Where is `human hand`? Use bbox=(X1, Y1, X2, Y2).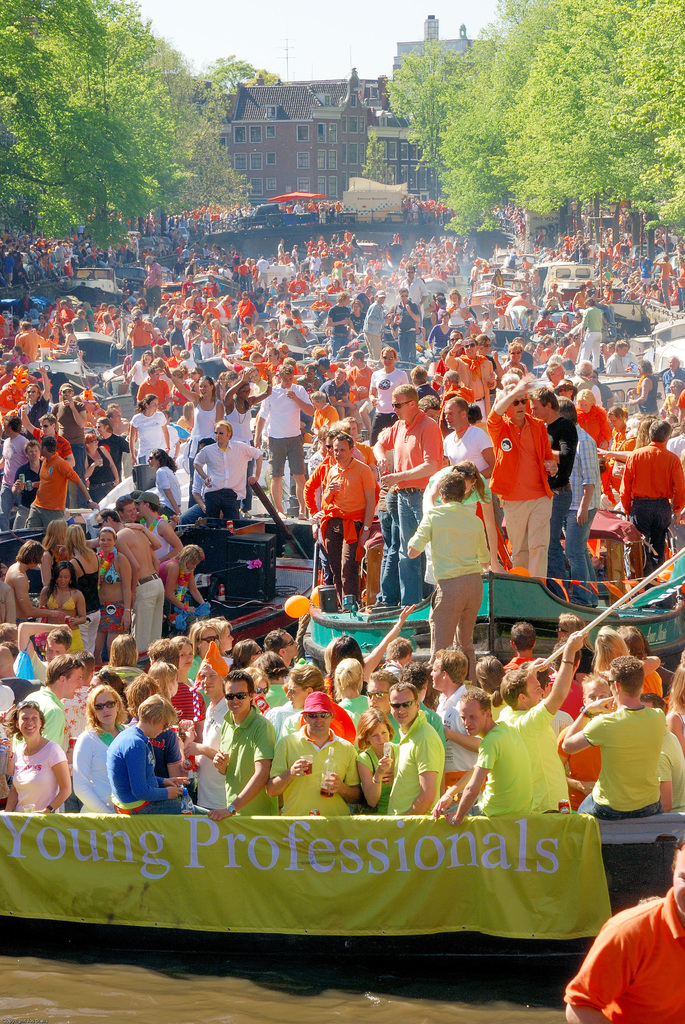
bbox=(206, 804, 229, 827).
